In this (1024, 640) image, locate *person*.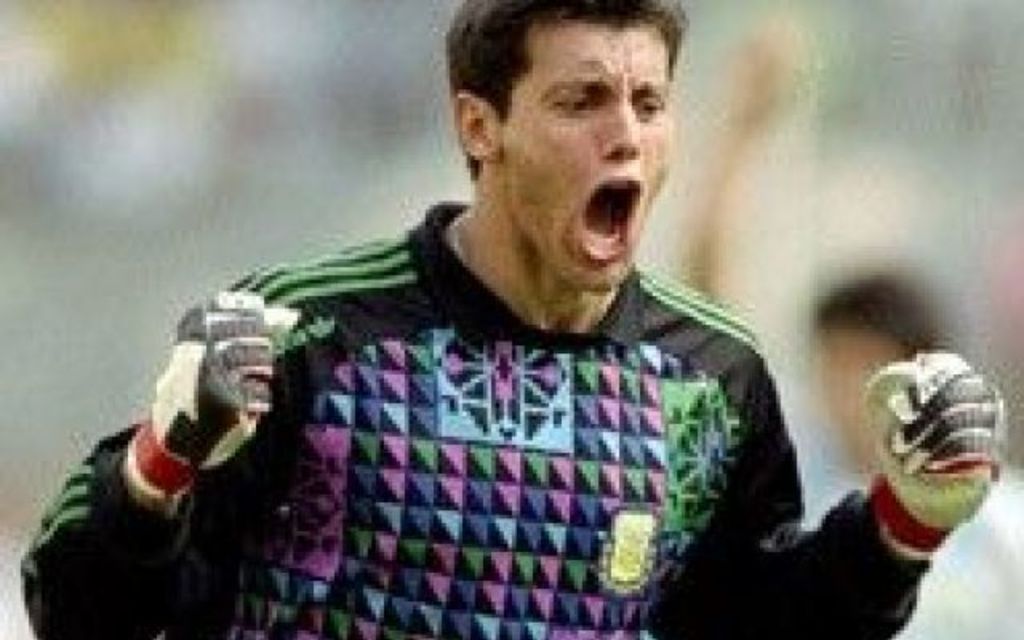
Bounding box: box=[128, 80, 858, 624].
